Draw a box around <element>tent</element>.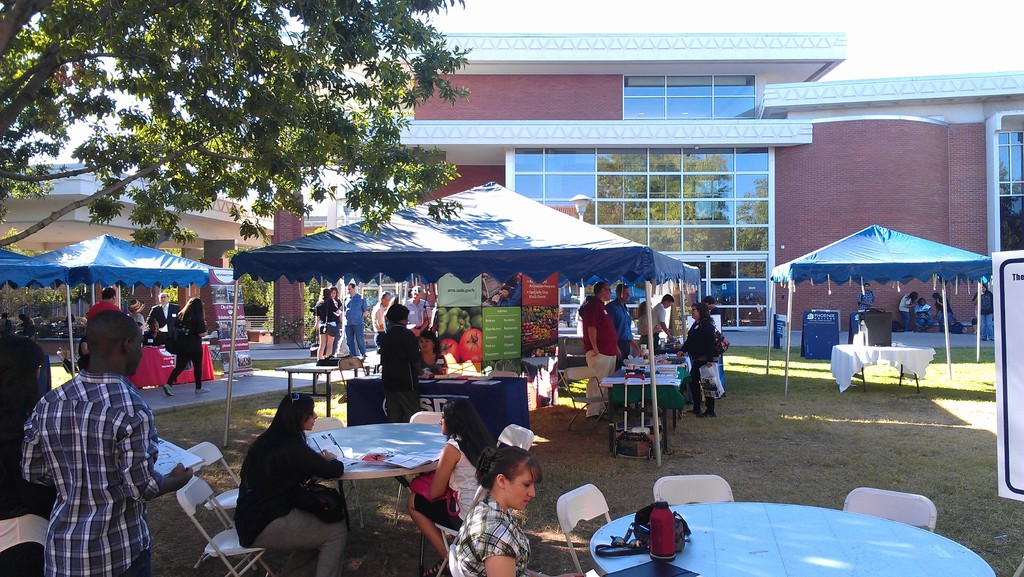
locate(0, 231, 207, 400).
